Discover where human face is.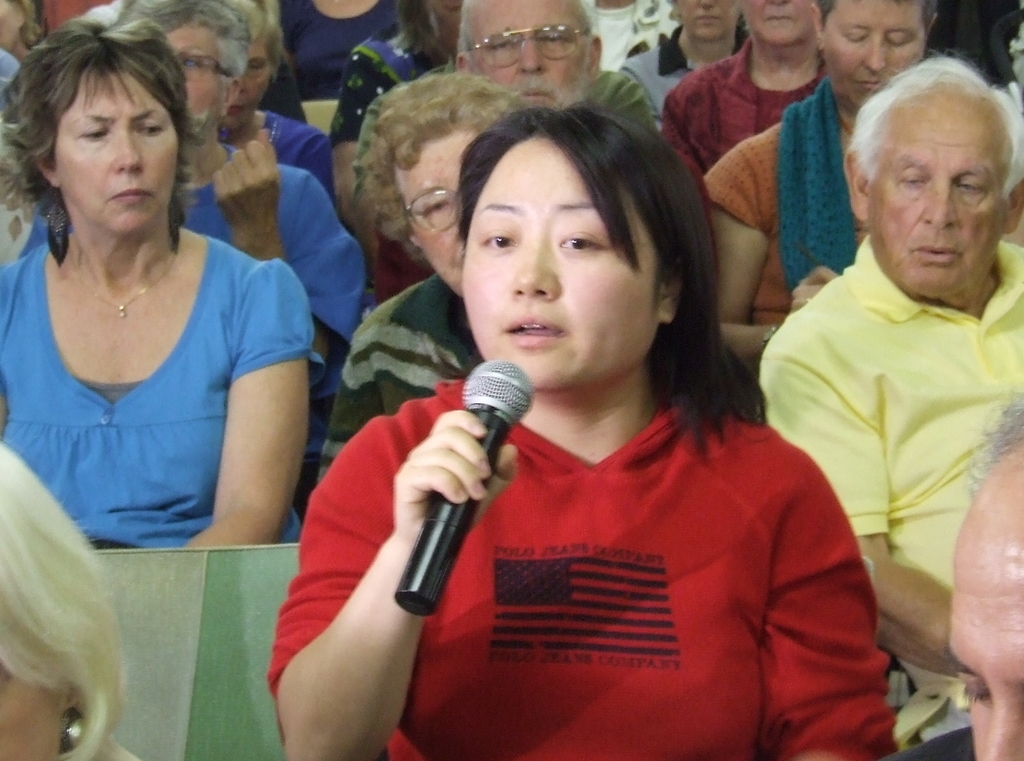
Discovered at Rect(57, 61, 180, 240).
